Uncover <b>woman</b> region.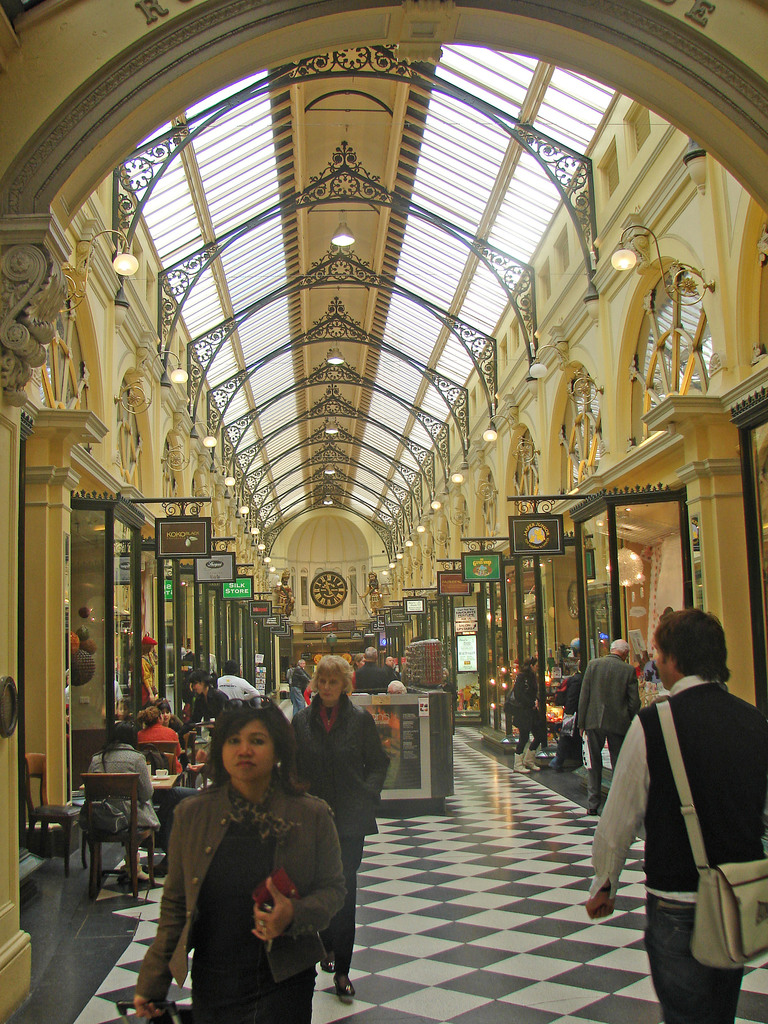
Uncovered: 287/648/388/1005.
